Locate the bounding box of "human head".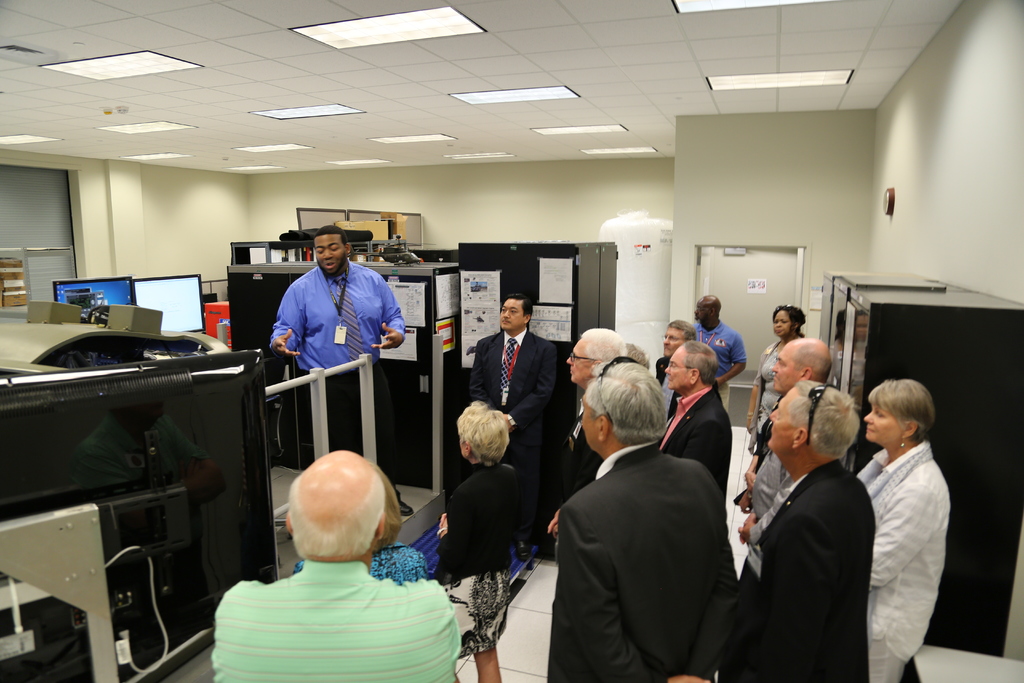
Bounding box: [left=284, top=450, right=401, bottom=581].
